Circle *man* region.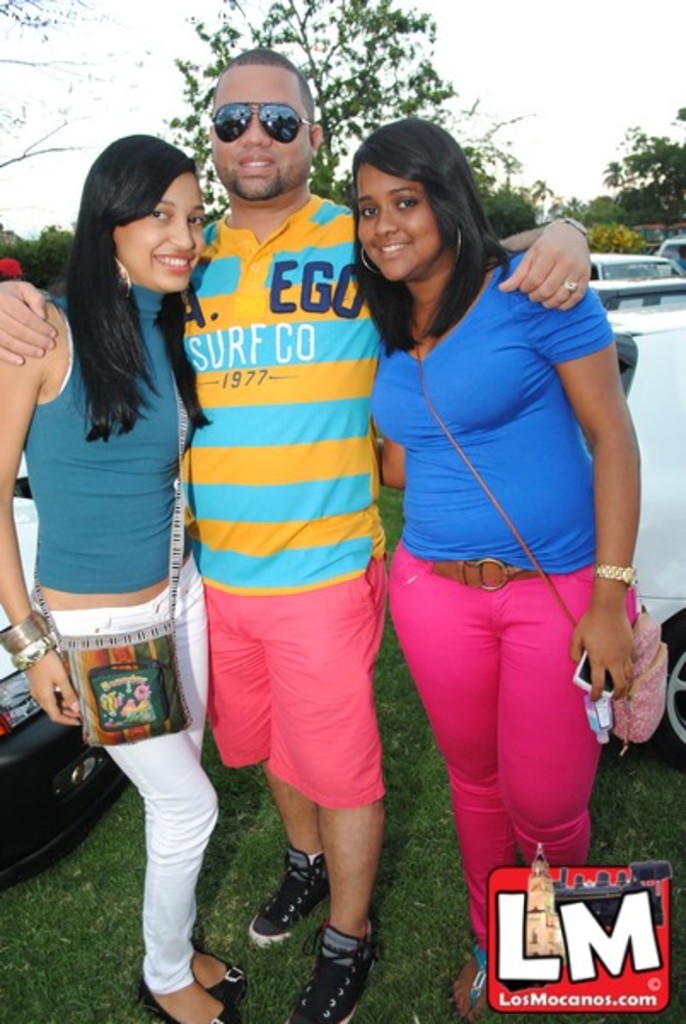
Region: (left=0, top=48, right=601, bottom=1022).
